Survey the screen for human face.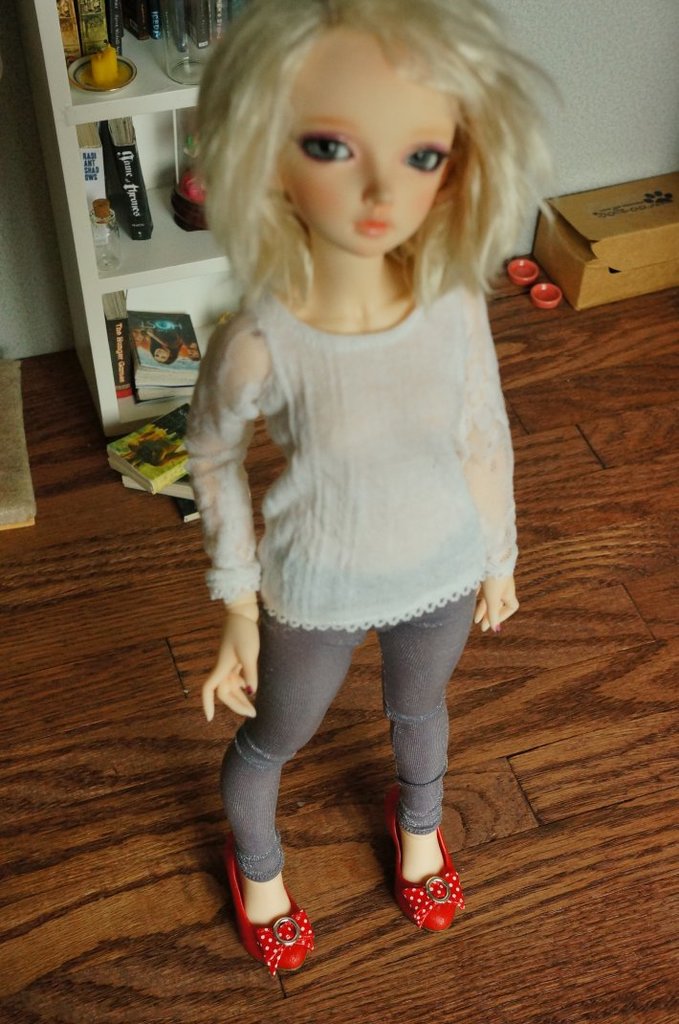
Survey found: locate(280, 33, 471, 256).
